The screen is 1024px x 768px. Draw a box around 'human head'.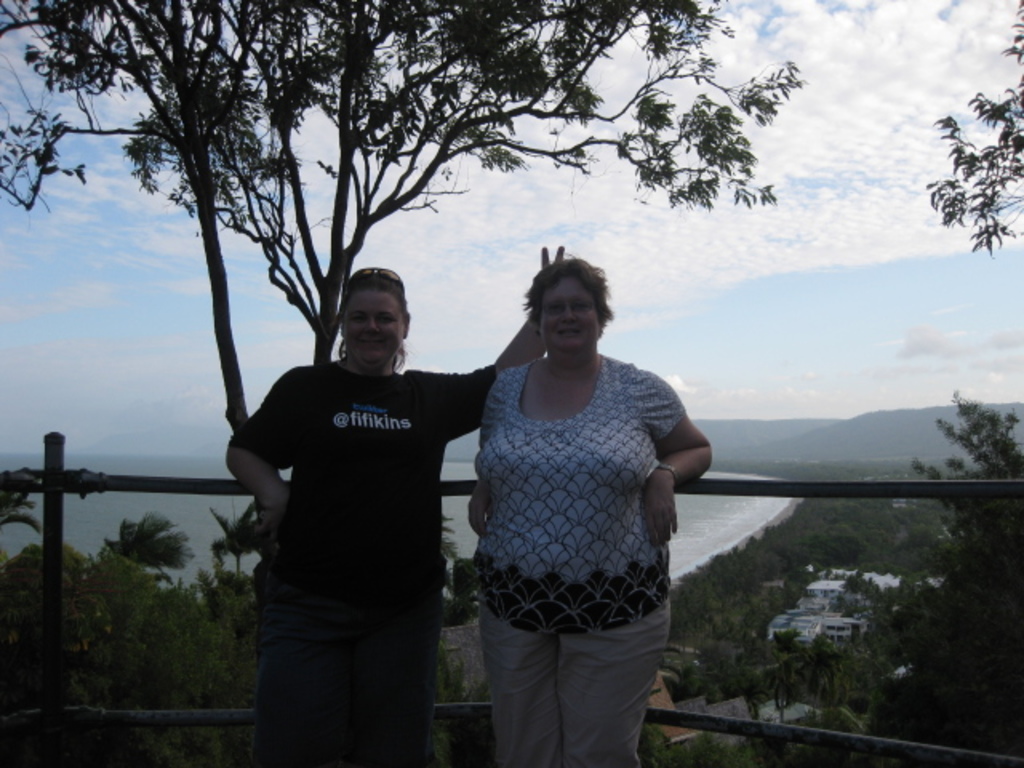
(328,264,408,373).
